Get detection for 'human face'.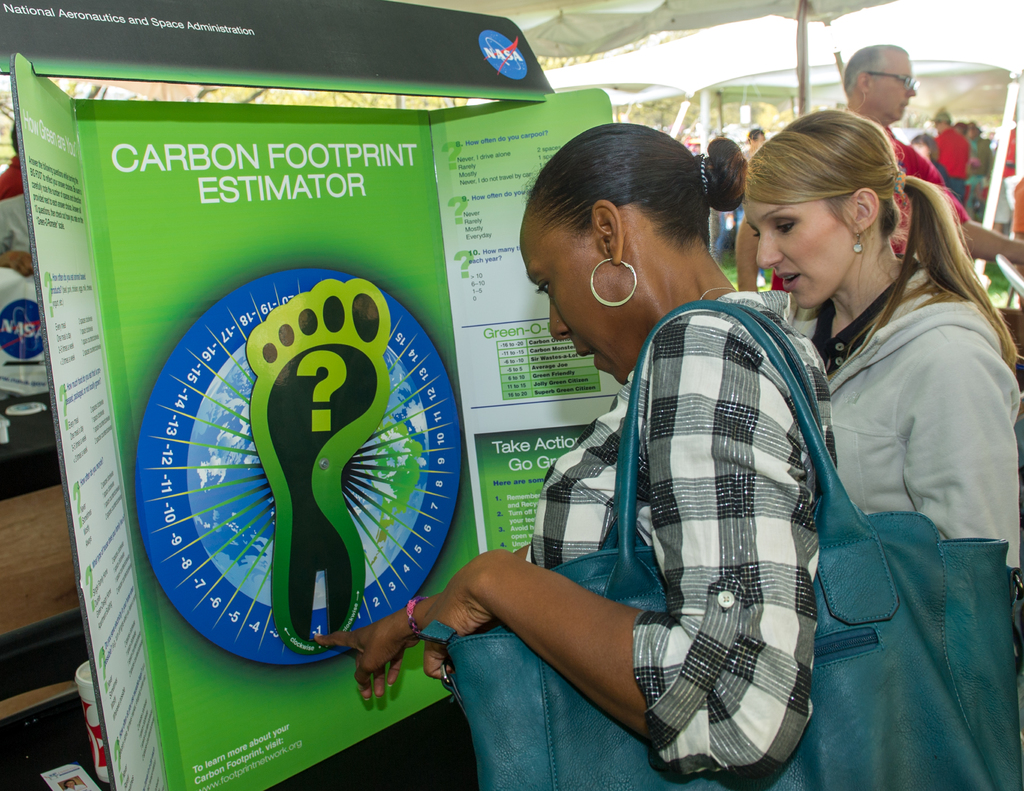
Detection: bbox(912, 143, 931, 154).
